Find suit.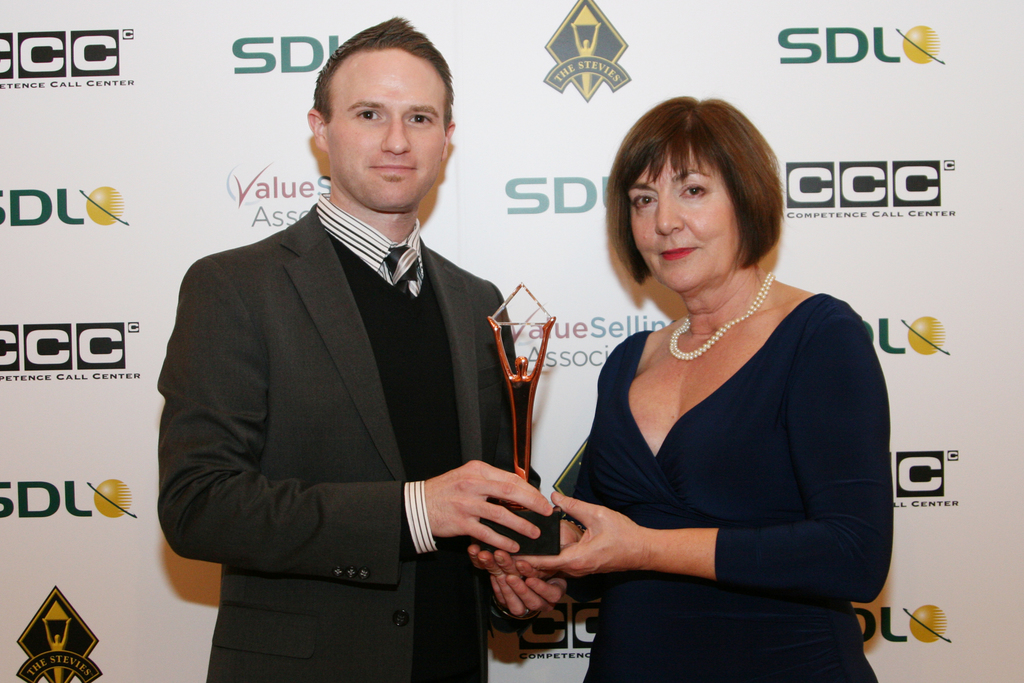
BBox(157, 83, 536, 682).
